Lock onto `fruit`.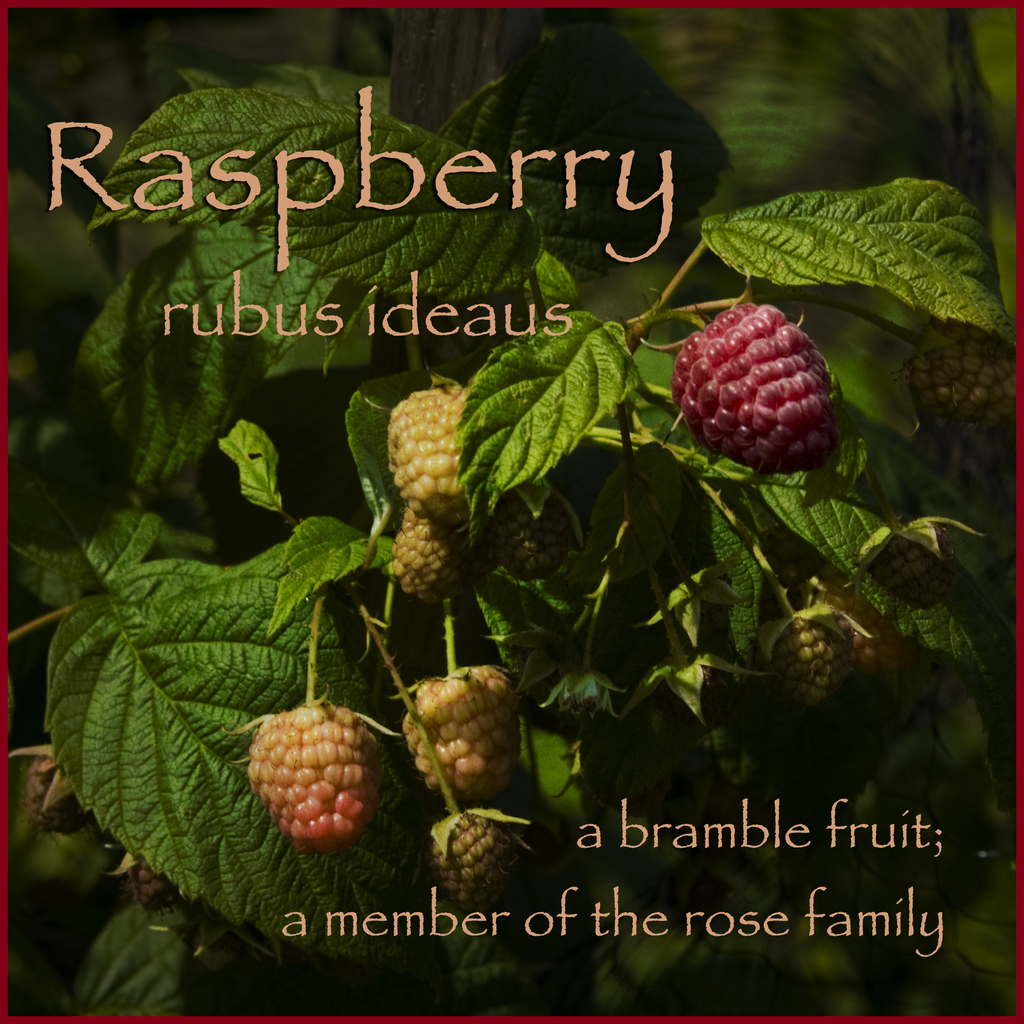
Locked: 396/646/543/812.
